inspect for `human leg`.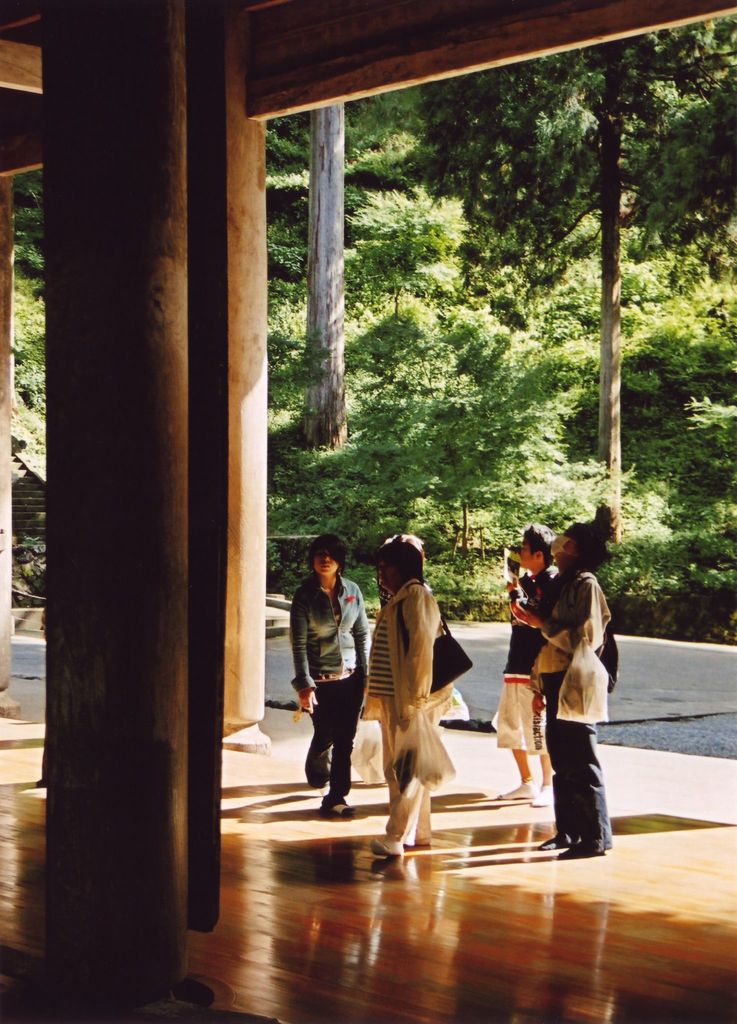
Inspection: rect(332, 666, 369, 822).
